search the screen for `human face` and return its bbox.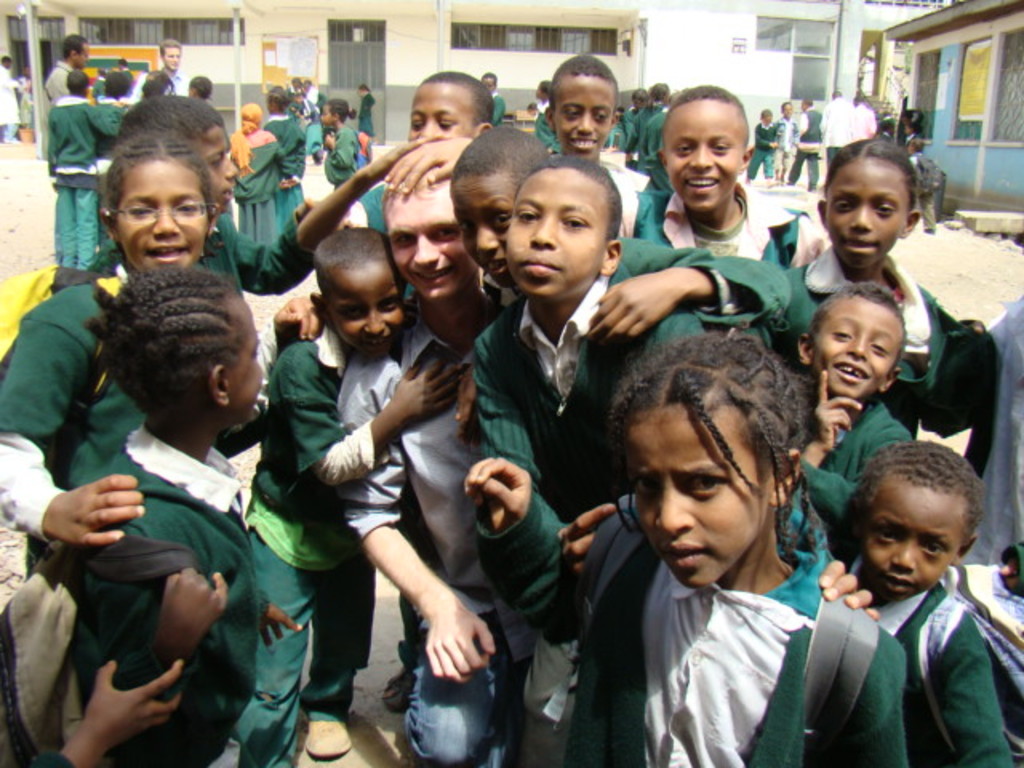
Found: 824:160:909:269.
